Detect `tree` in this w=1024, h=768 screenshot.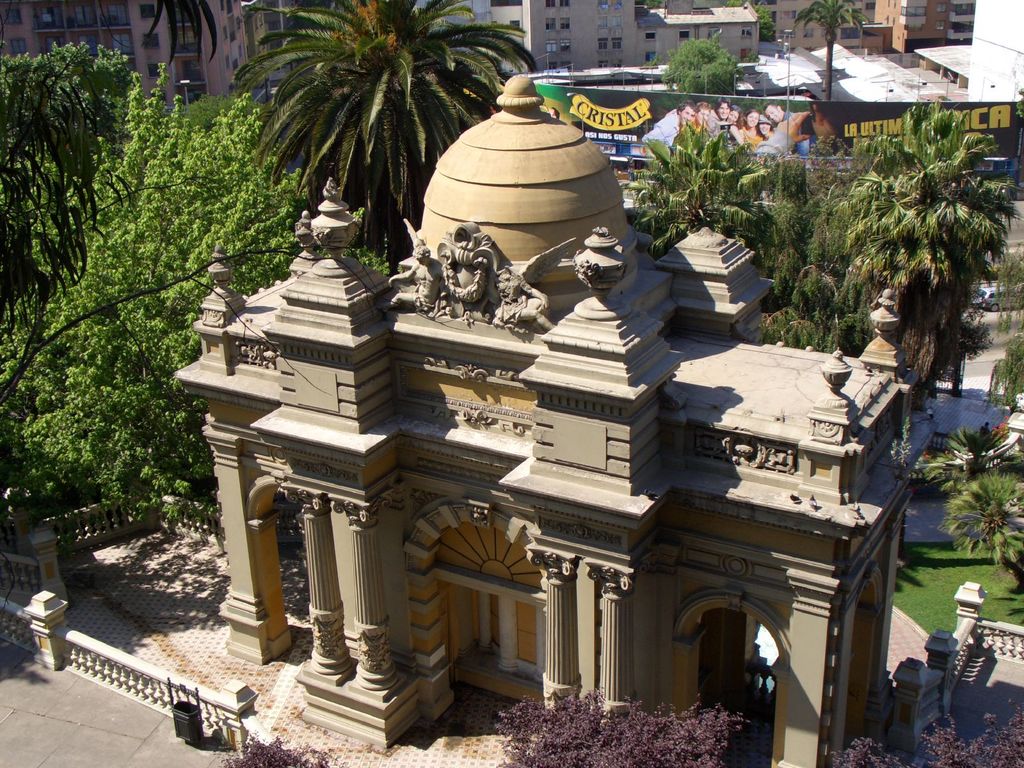
Detection: <box>753,1,776,43</box>.
